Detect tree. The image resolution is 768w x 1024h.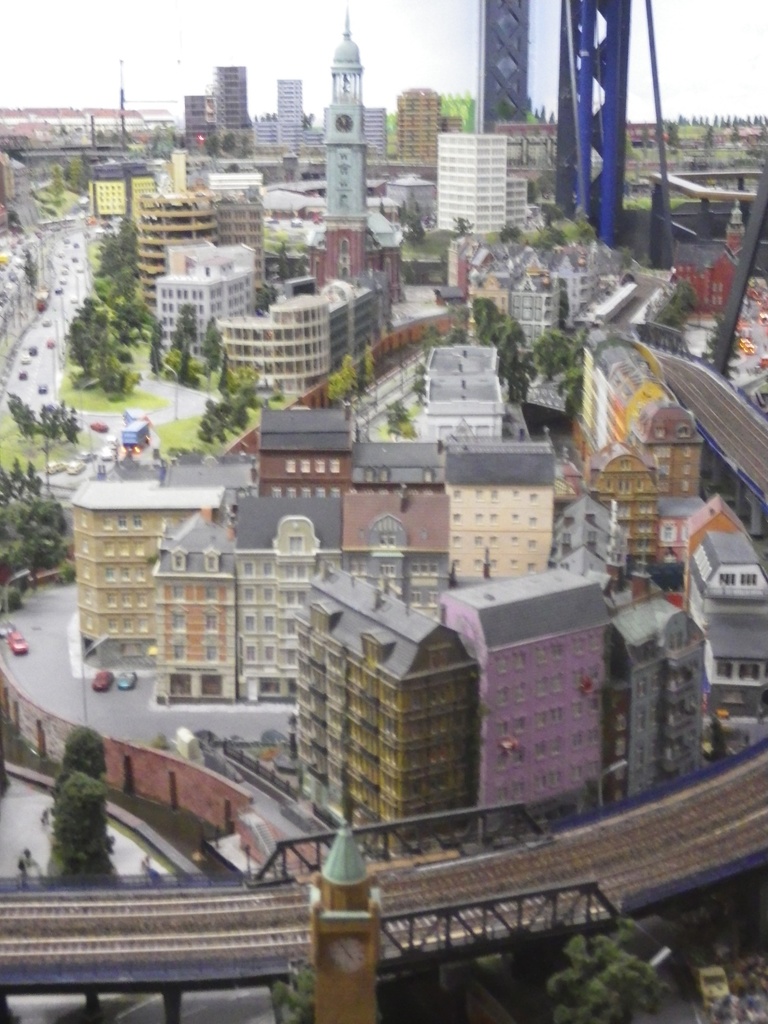
{"left": 177, "top": 339, "right": 201, "bottom": 386}.
